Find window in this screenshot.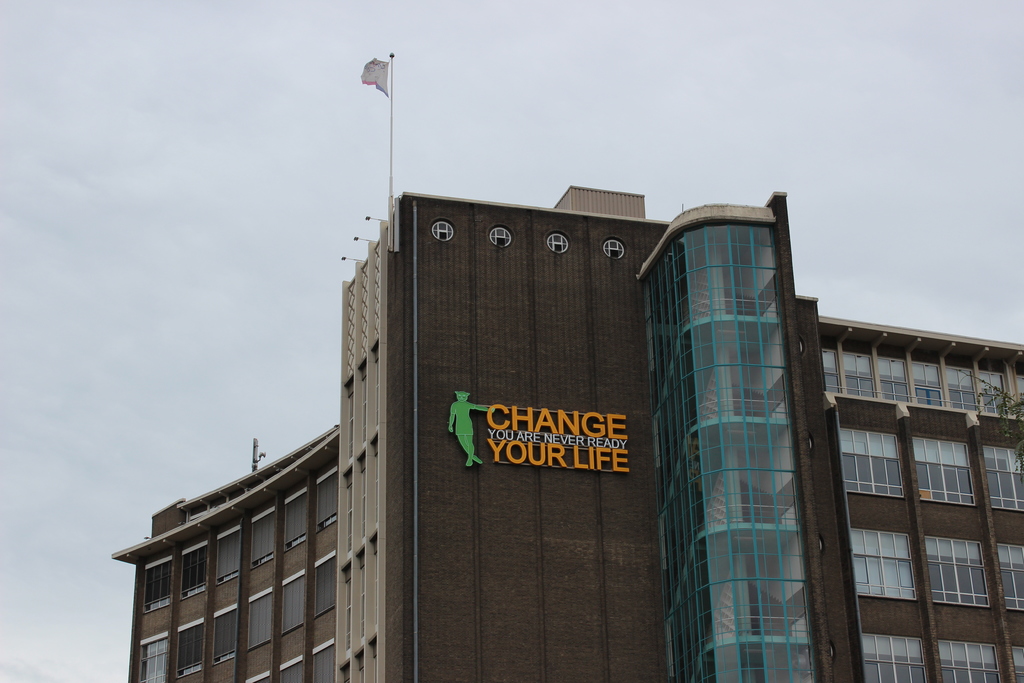
The bounding box for window is <box>488,220,509,248</box>.
